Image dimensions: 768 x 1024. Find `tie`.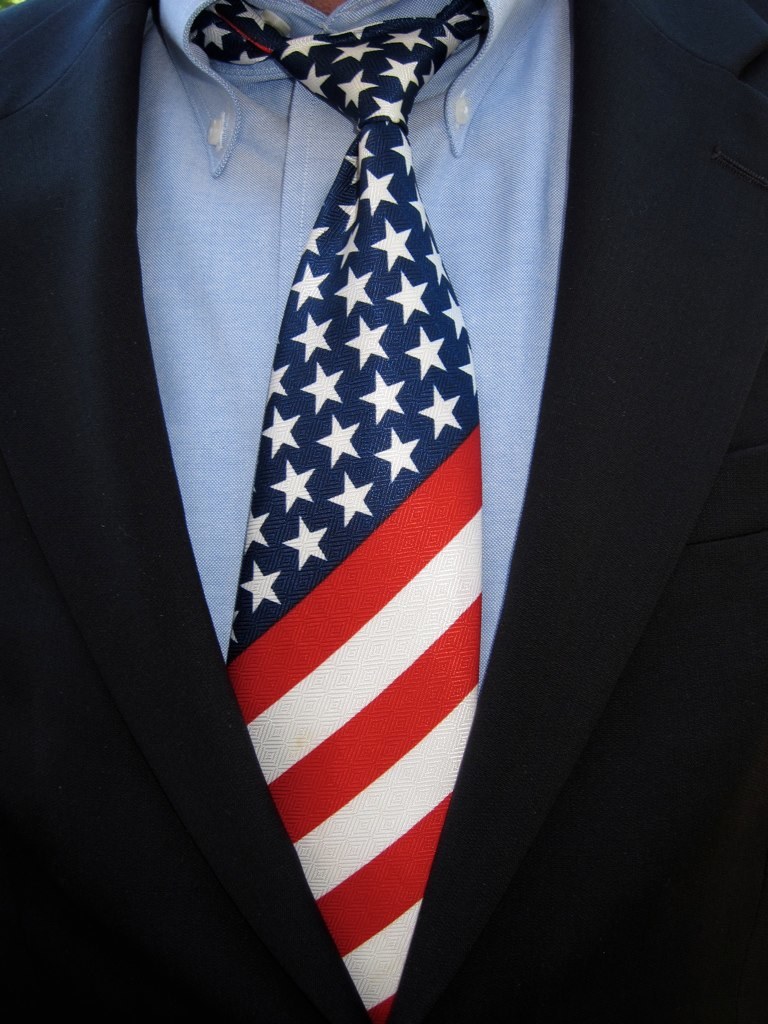
box=[187, 0, 482, 1019].
